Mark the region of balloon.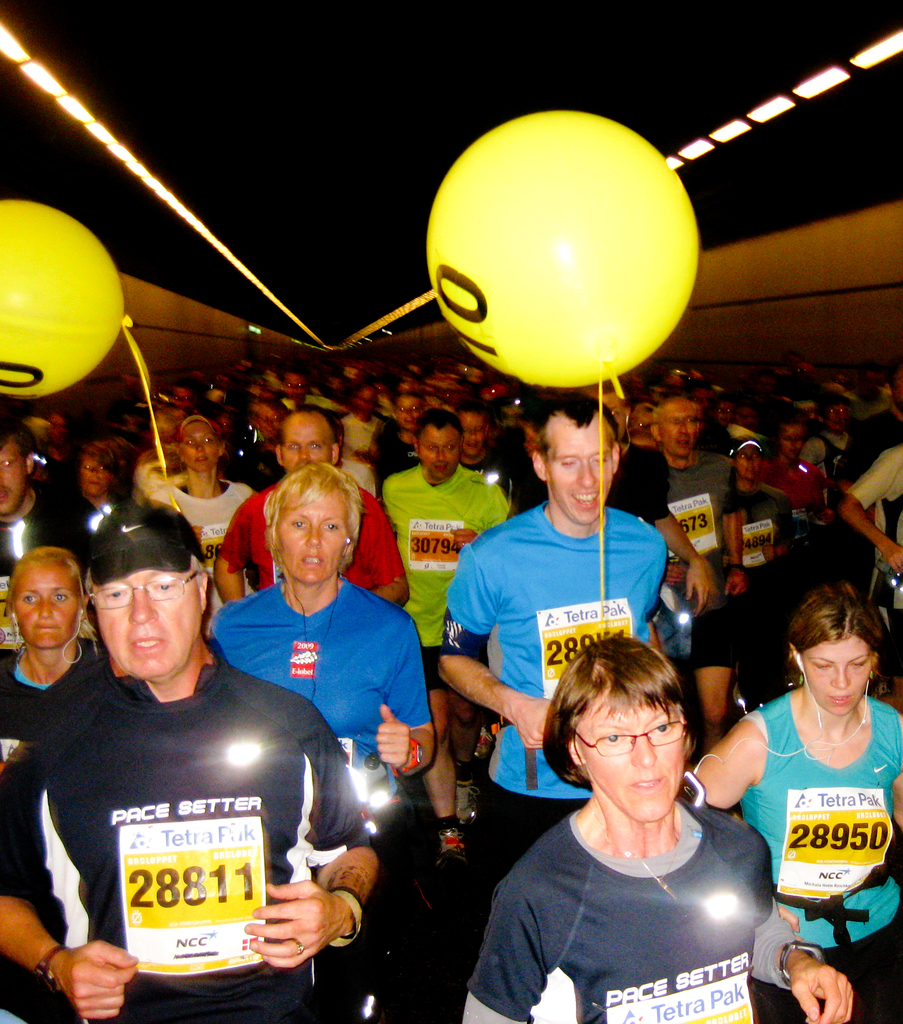
Region: crop(426, 108, 704, 391).
